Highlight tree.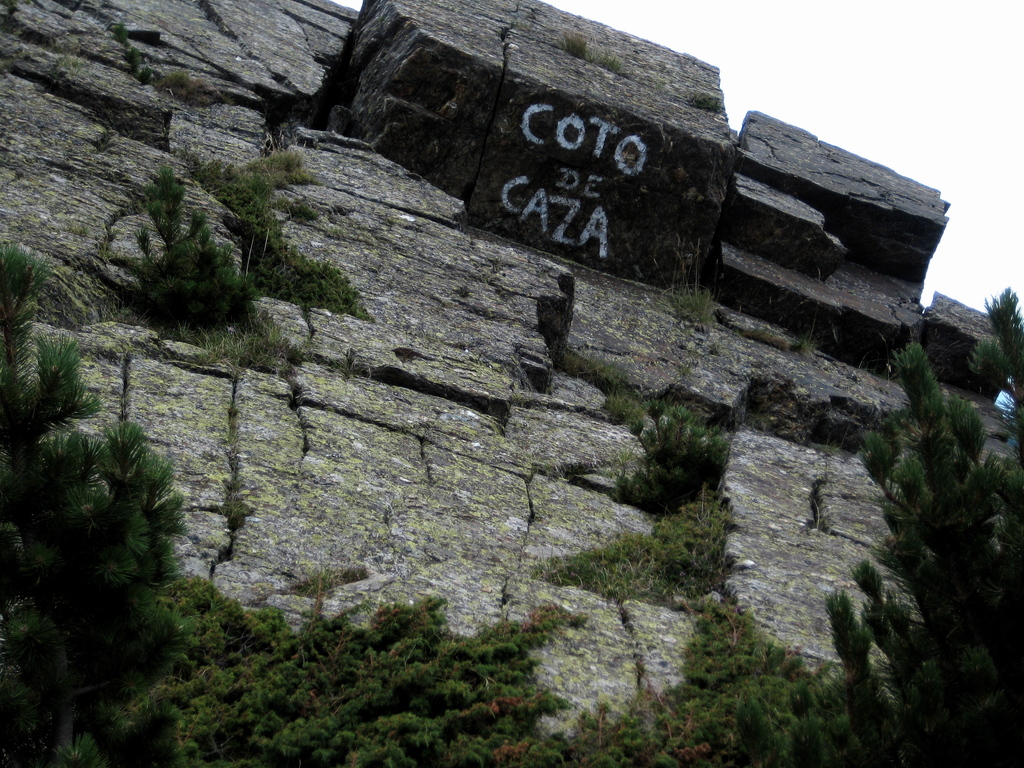
Highlighted region: (left=739, top=287, right=1023, bottom=767).
